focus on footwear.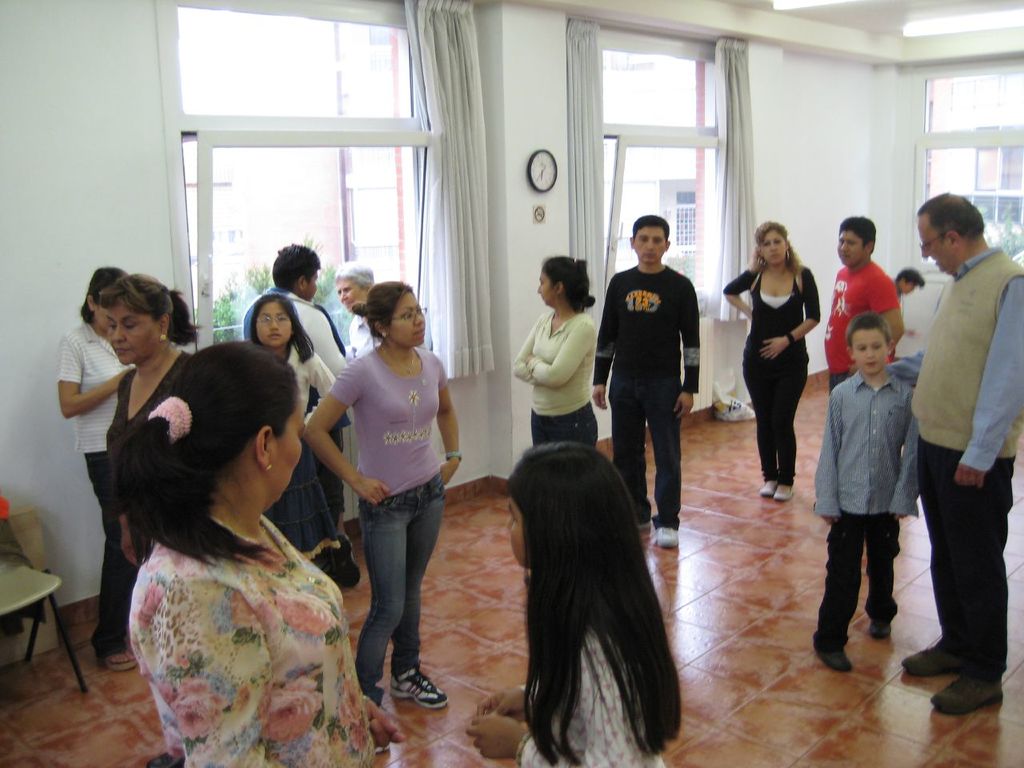
Focused at 868 624 893 636.
